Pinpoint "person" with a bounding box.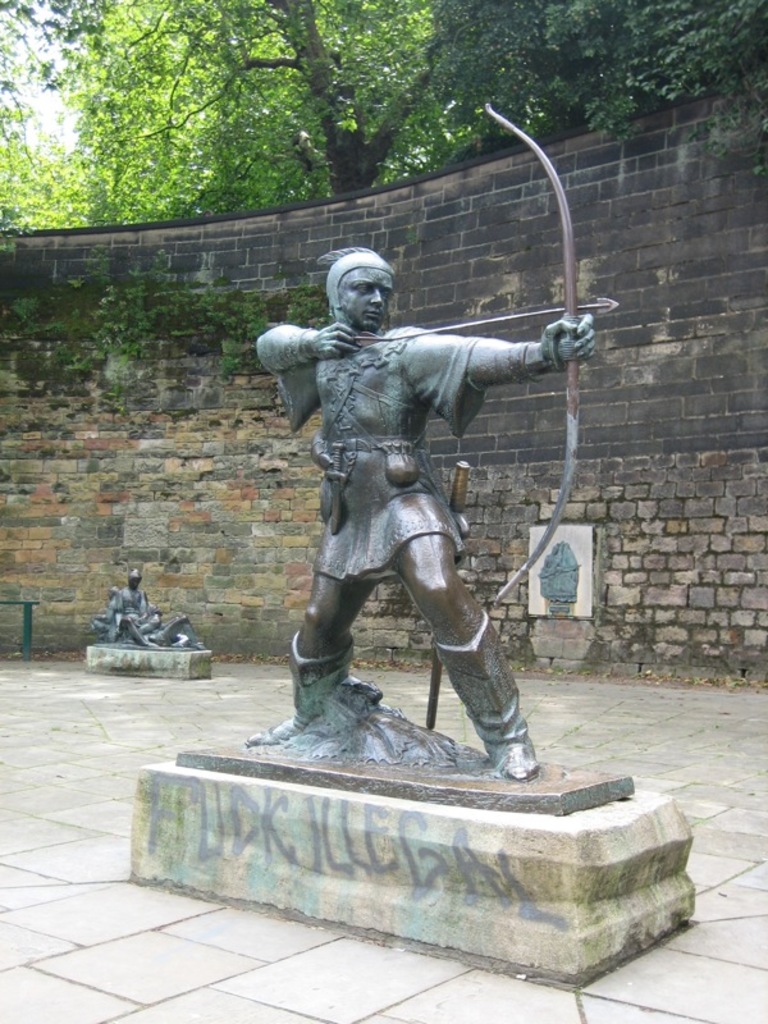
93, 570, 166, 649.
